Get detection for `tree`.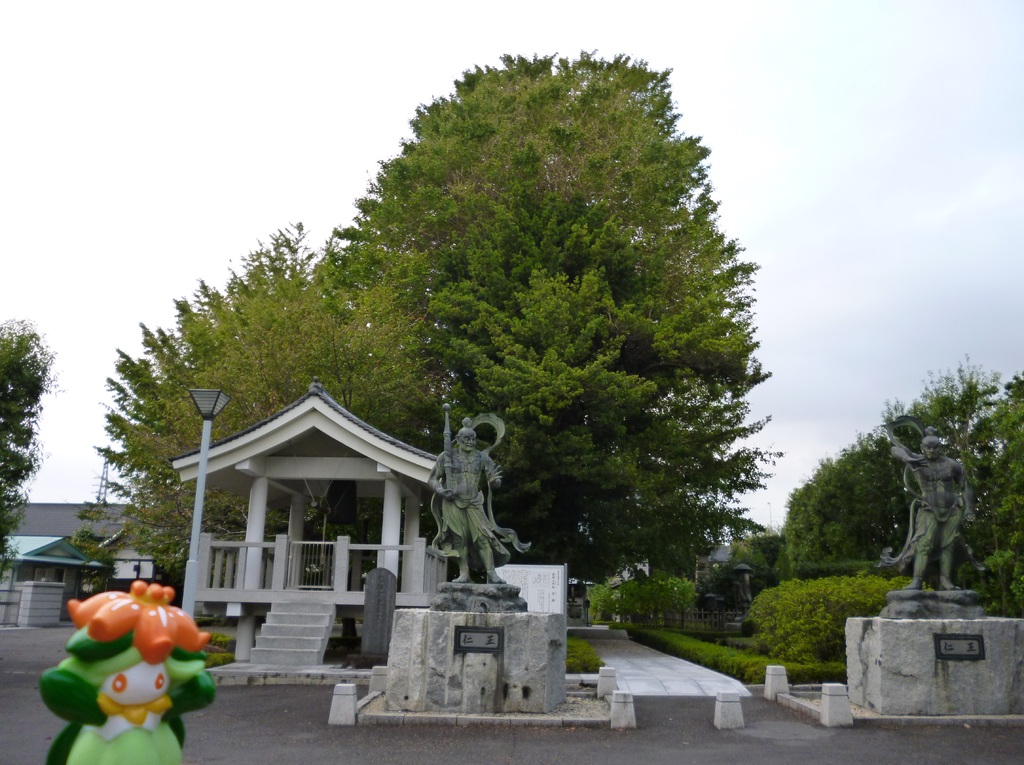
Detection: pyautogui.locateOnScreen(298, 44, 787, 591).
